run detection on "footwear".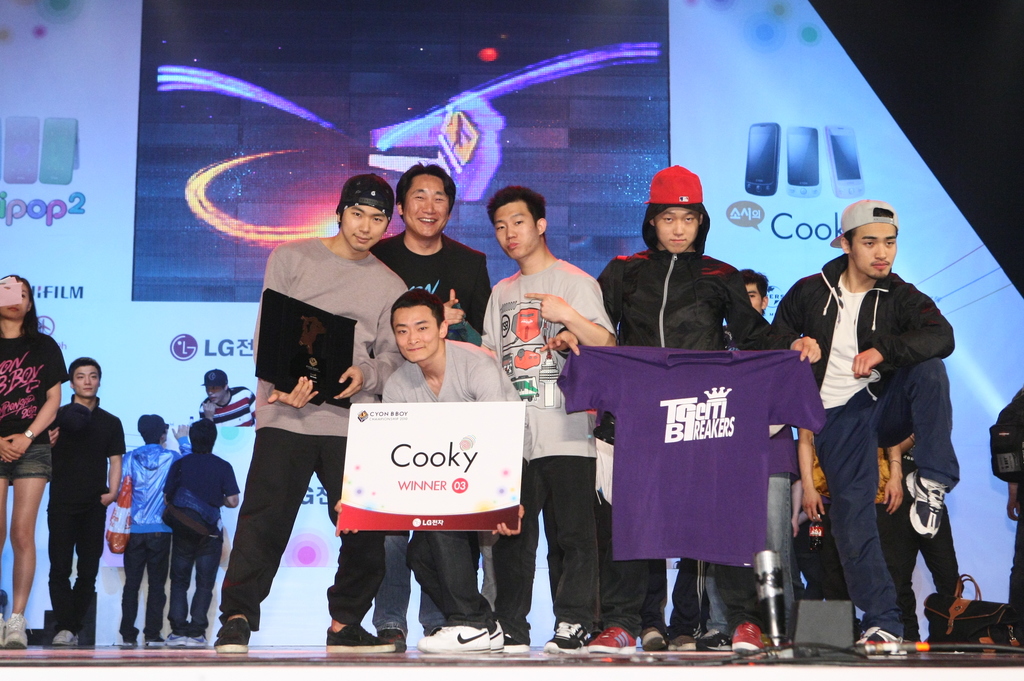
Result: region(321, 621, 401, 651).
